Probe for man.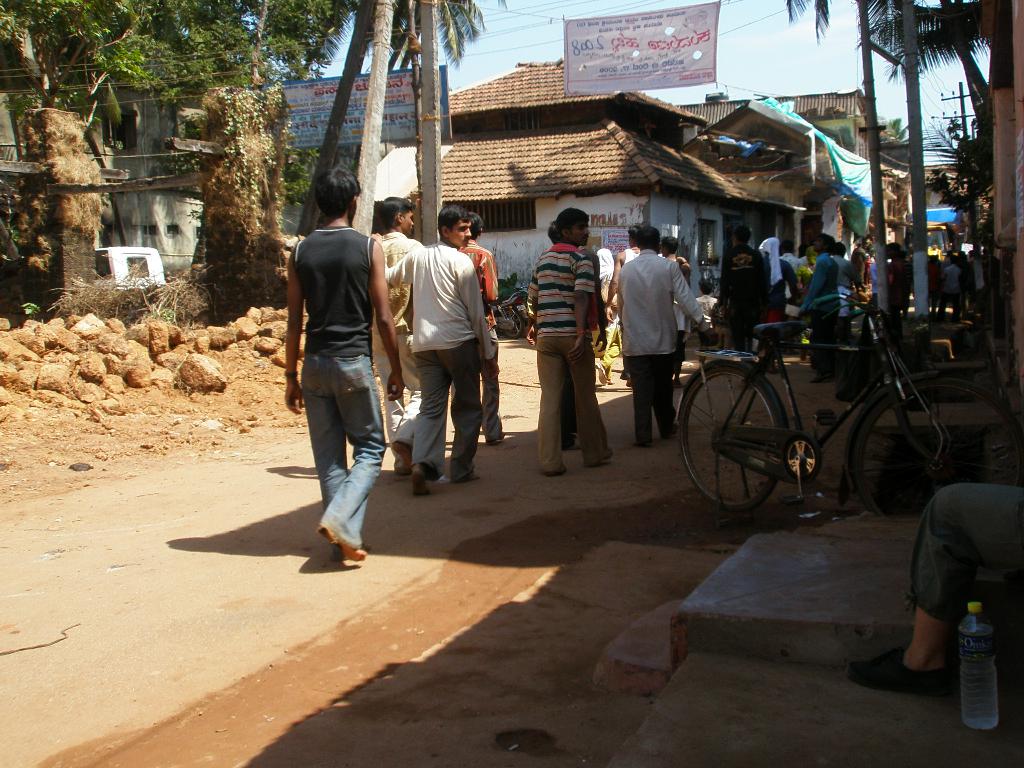
Probe result: 371/198/422/471.
